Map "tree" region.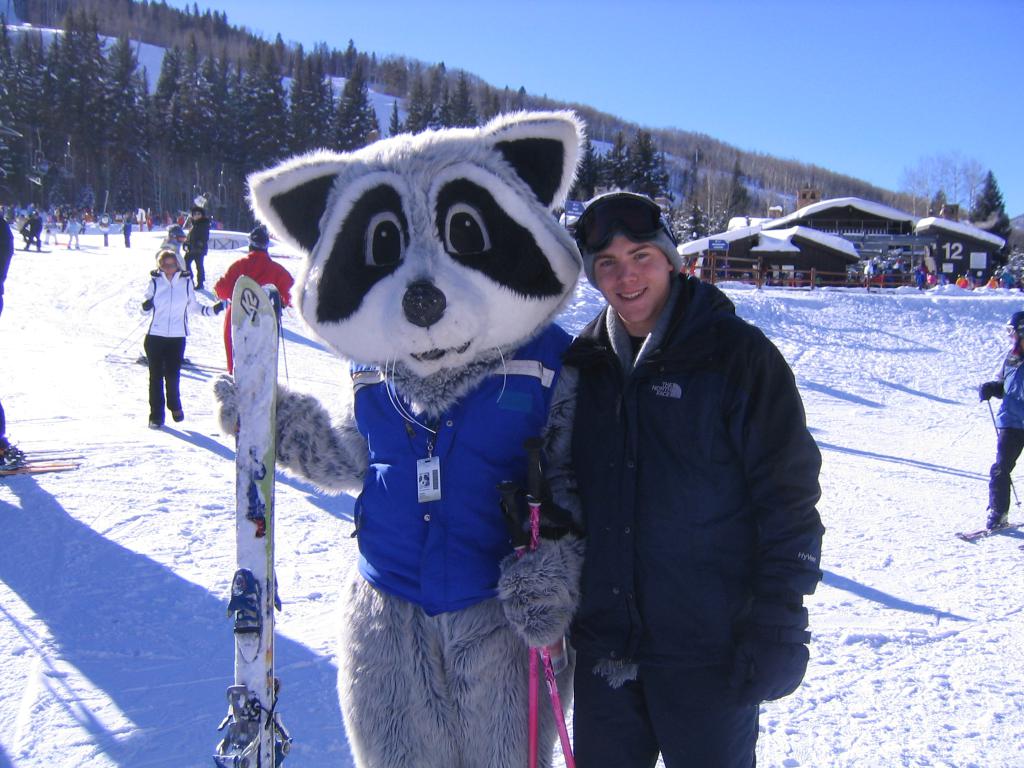
Mapped to [left=571, top=127, right=675, bottom=204].
